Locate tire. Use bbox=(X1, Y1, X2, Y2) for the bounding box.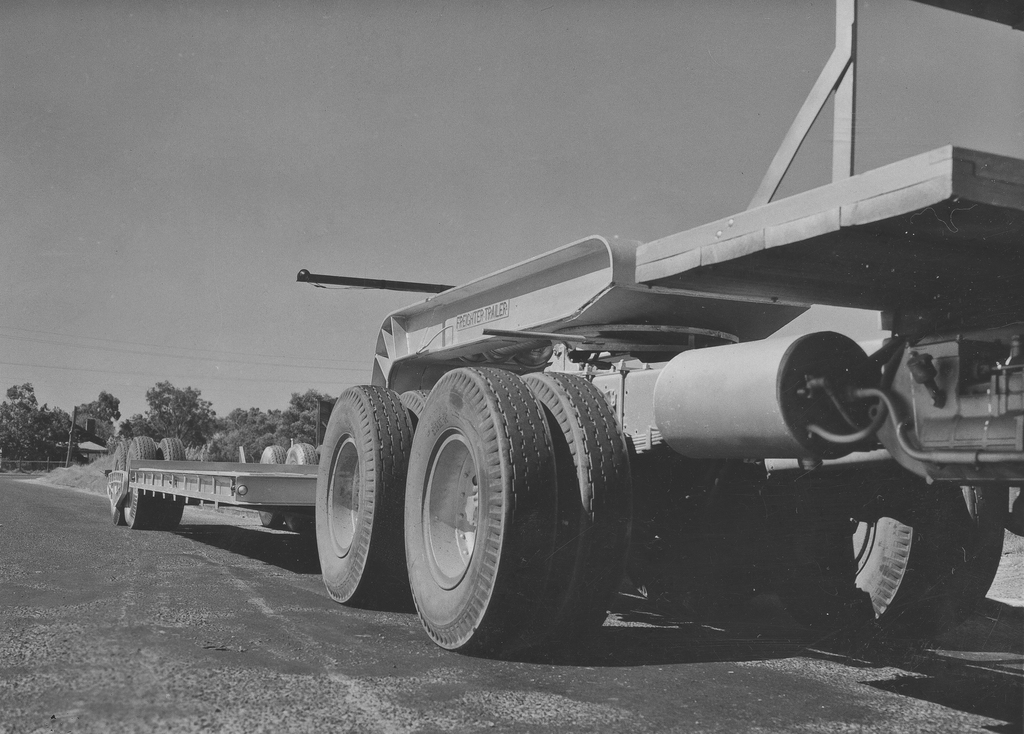
bbox=(402, 358, 559, 666).
